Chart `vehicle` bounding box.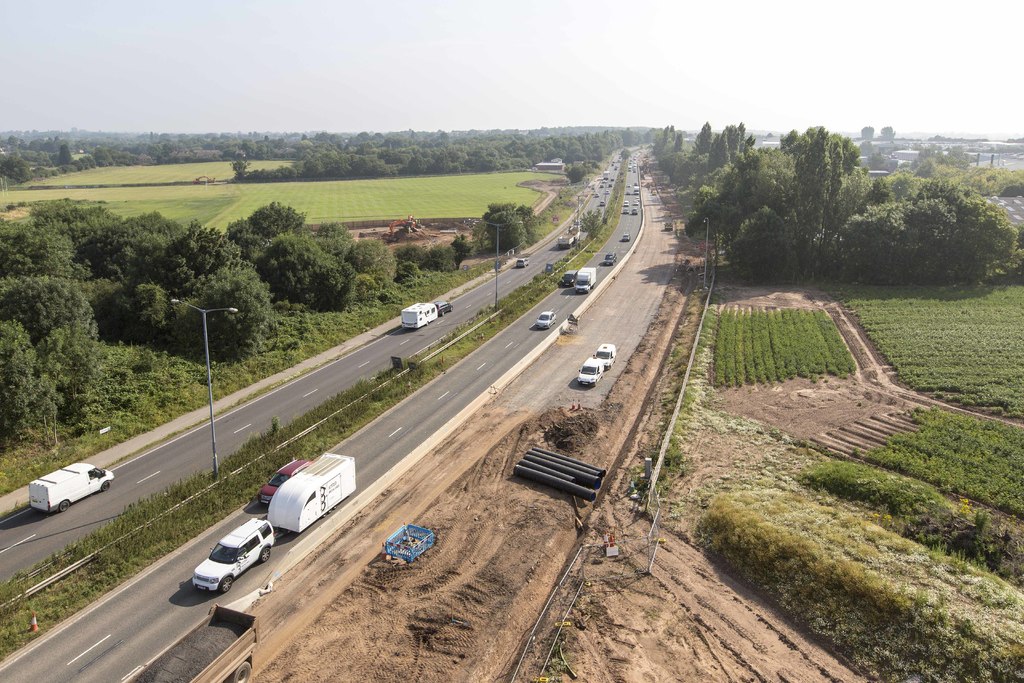
Charted: crop(621, 231, 634, 241).
